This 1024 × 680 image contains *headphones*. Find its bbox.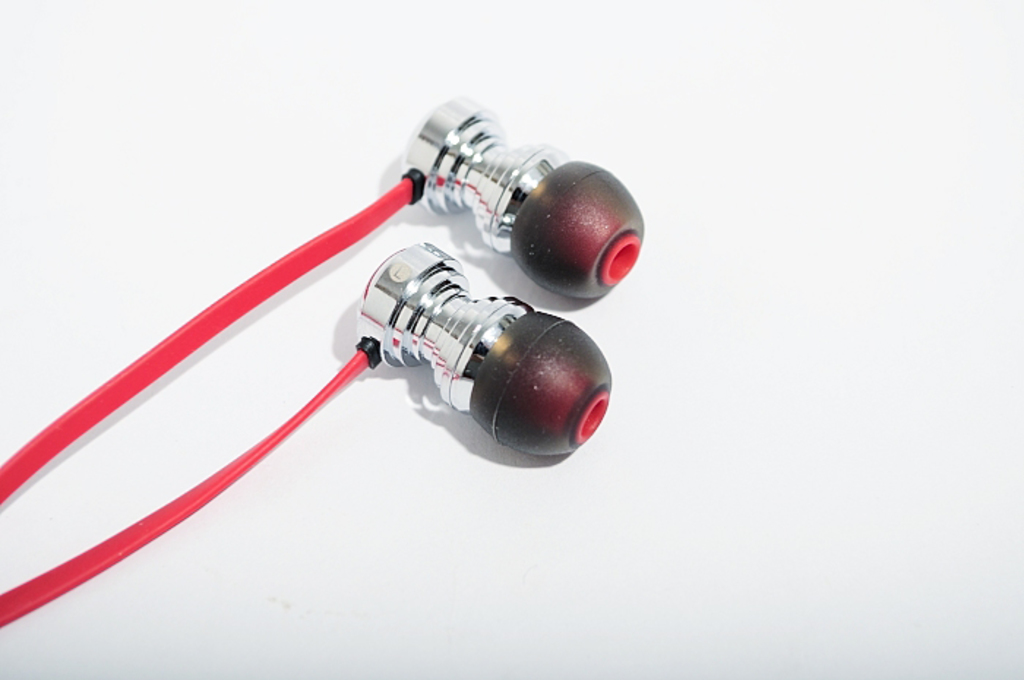
region(0, 97, 606, 629).
